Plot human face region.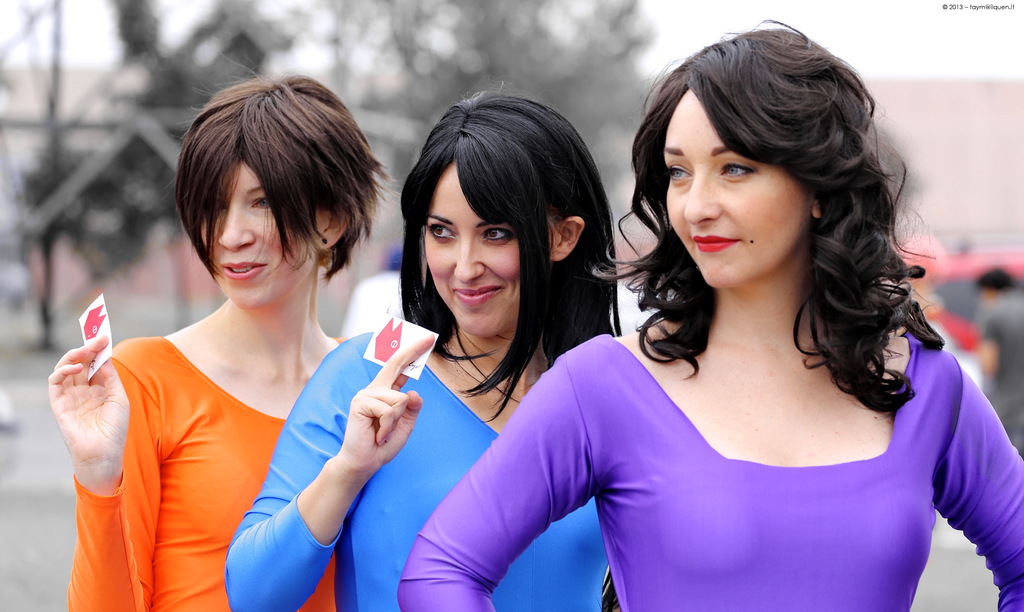
Plotted at <region>204, 164, 319, 310</region>.
